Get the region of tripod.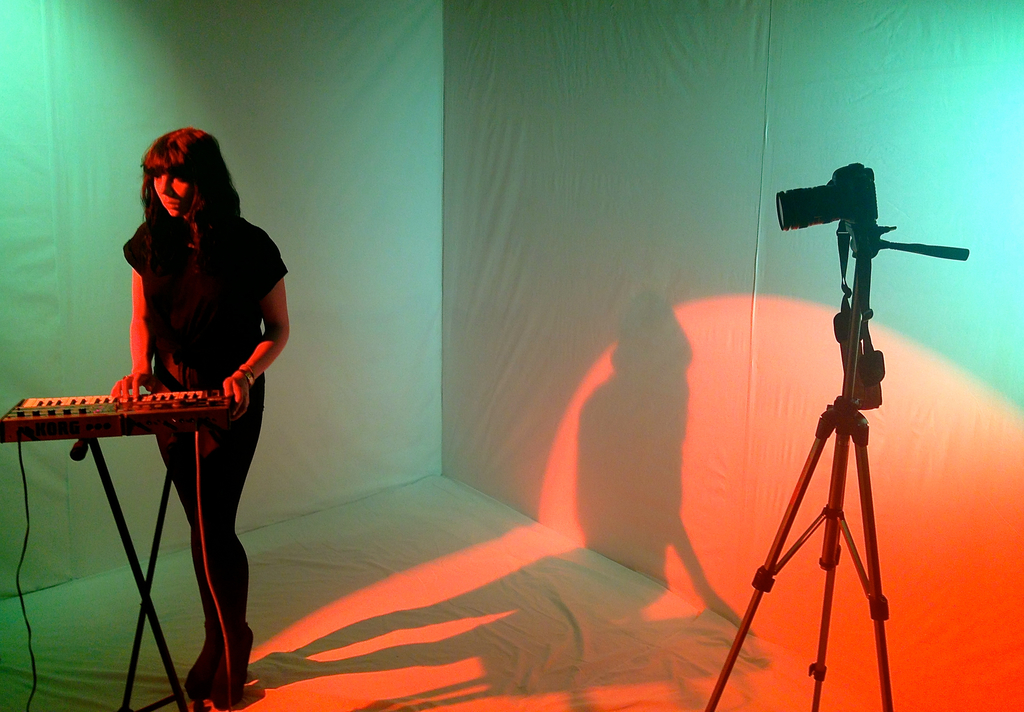
locate(704, 222, 968, 711).
